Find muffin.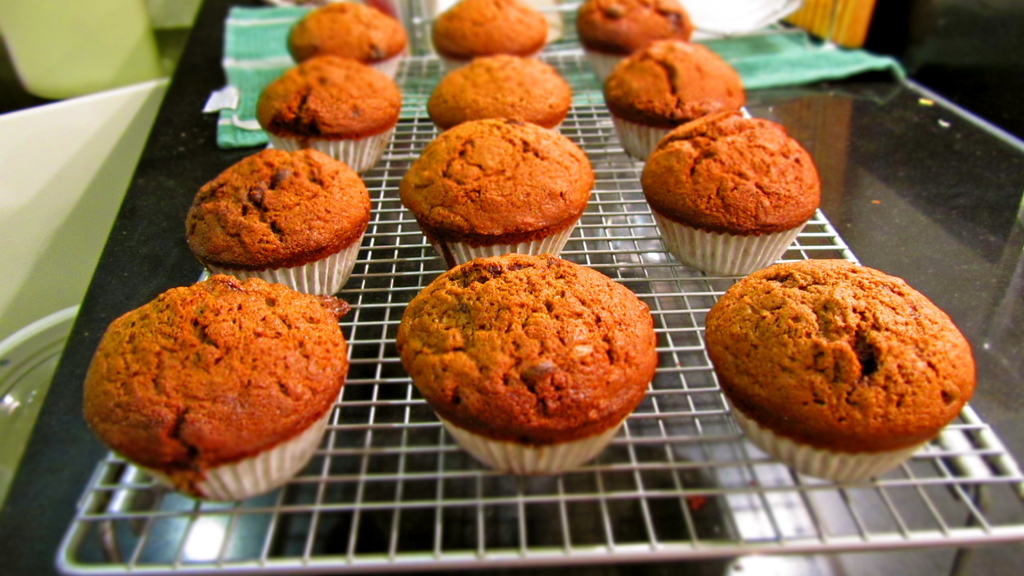
<box>396,246,656,479</box>.
